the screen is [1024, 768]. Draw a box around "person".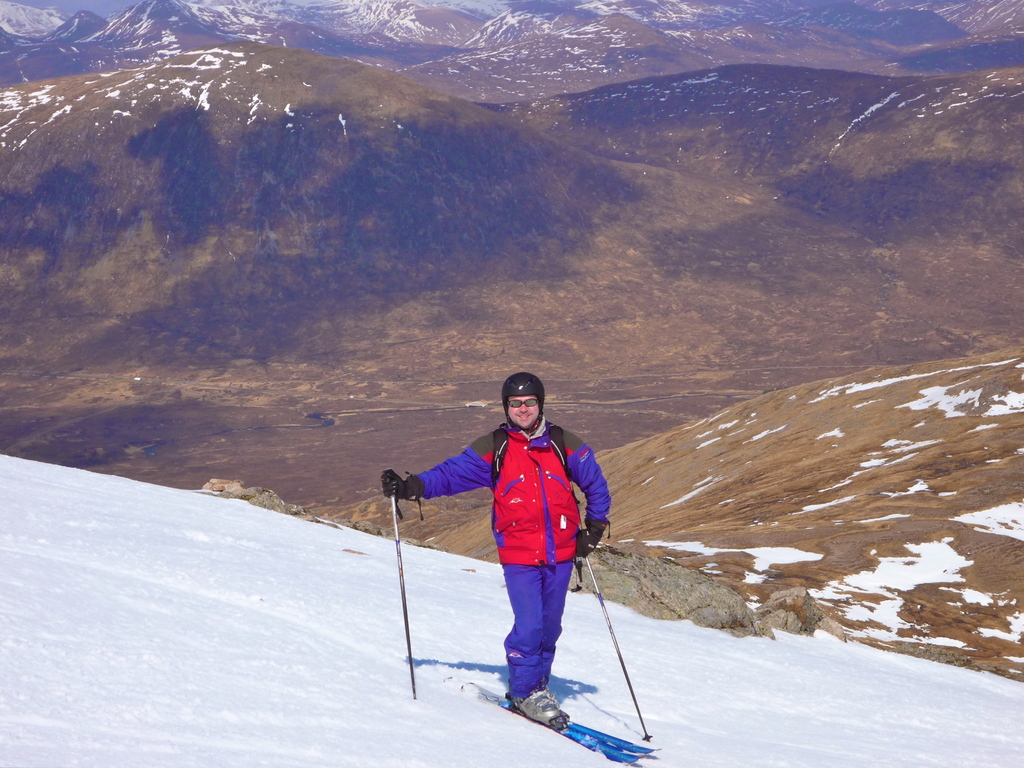
bbox=(383, 372, 609, 728).
